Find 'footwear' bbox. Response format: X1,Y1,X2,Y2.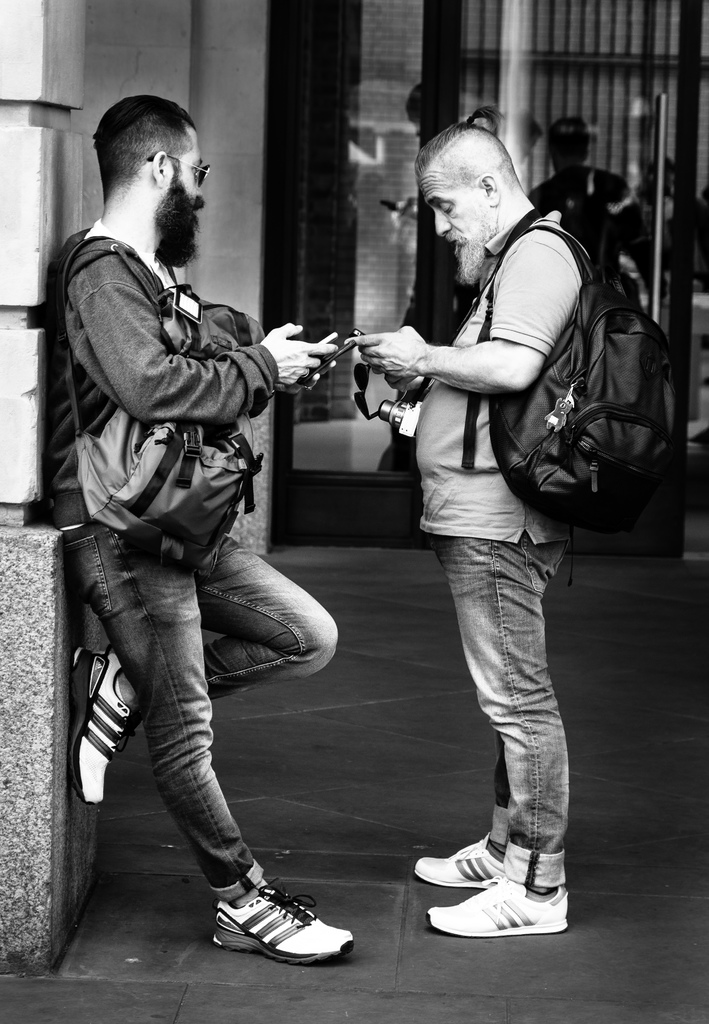
408,831,507,891.
